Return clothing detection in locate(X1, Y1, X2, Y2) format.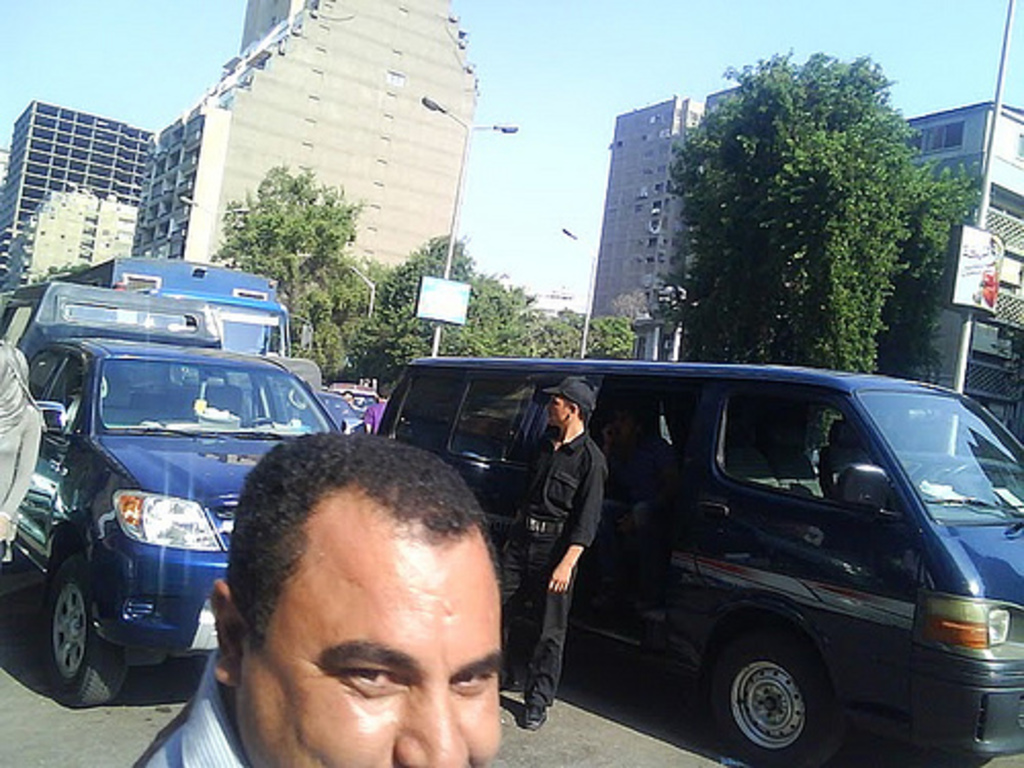
locate(496, 420, 614, 713).
